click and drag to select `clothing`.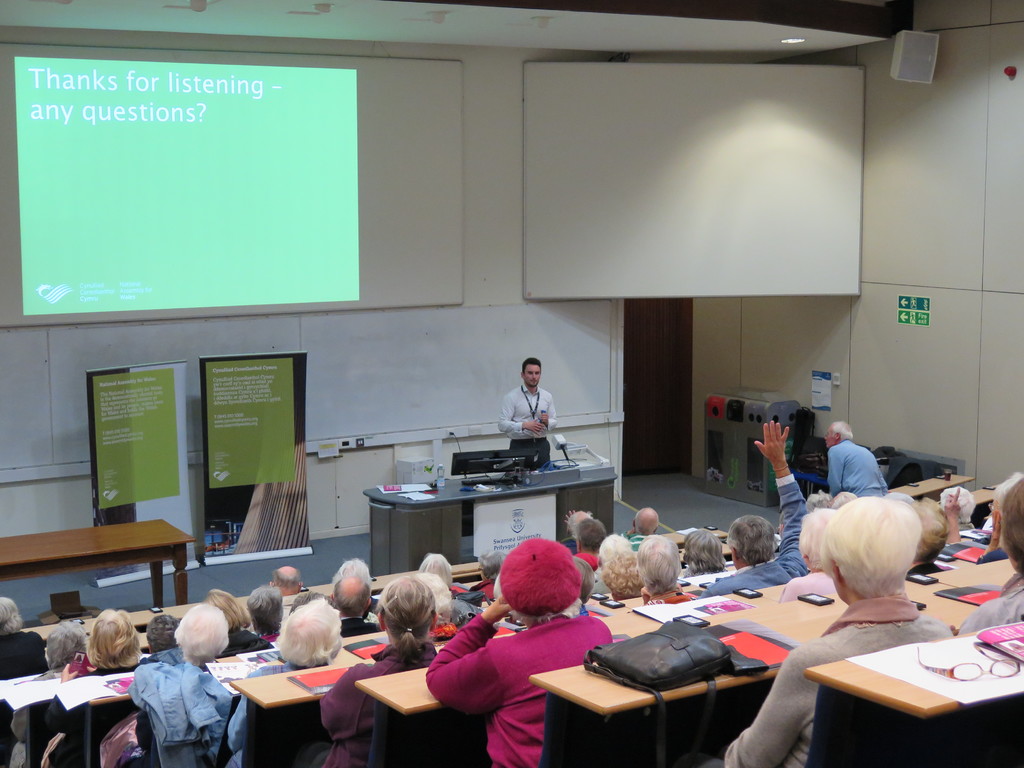
Selection: region(710, 600, 954, 767).
